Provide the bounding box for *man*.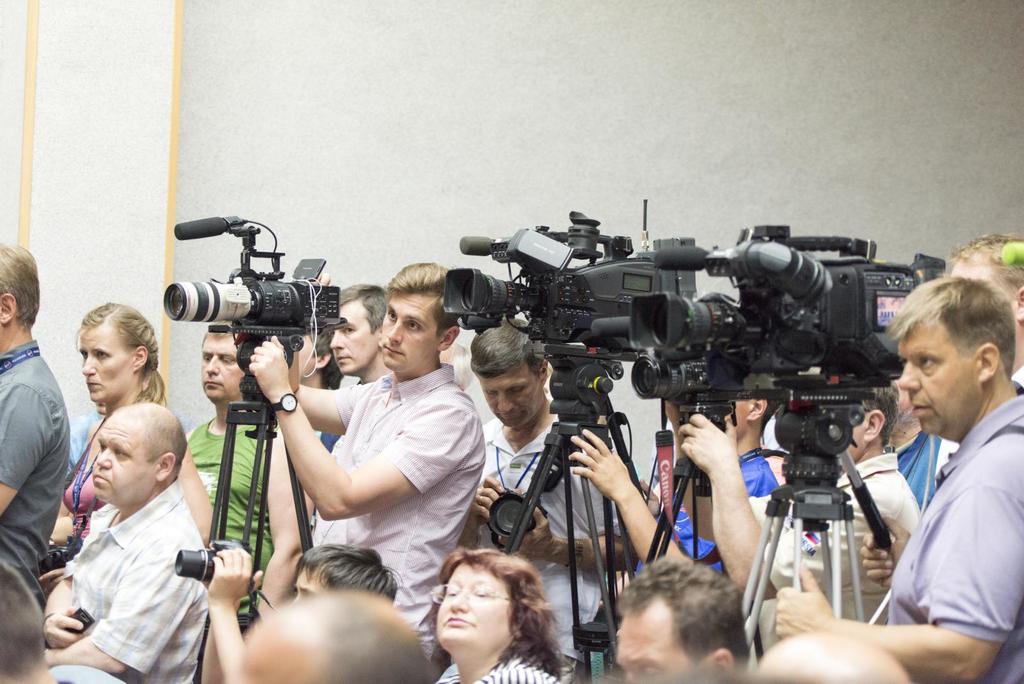
crop(611, 559, 750, 683).
